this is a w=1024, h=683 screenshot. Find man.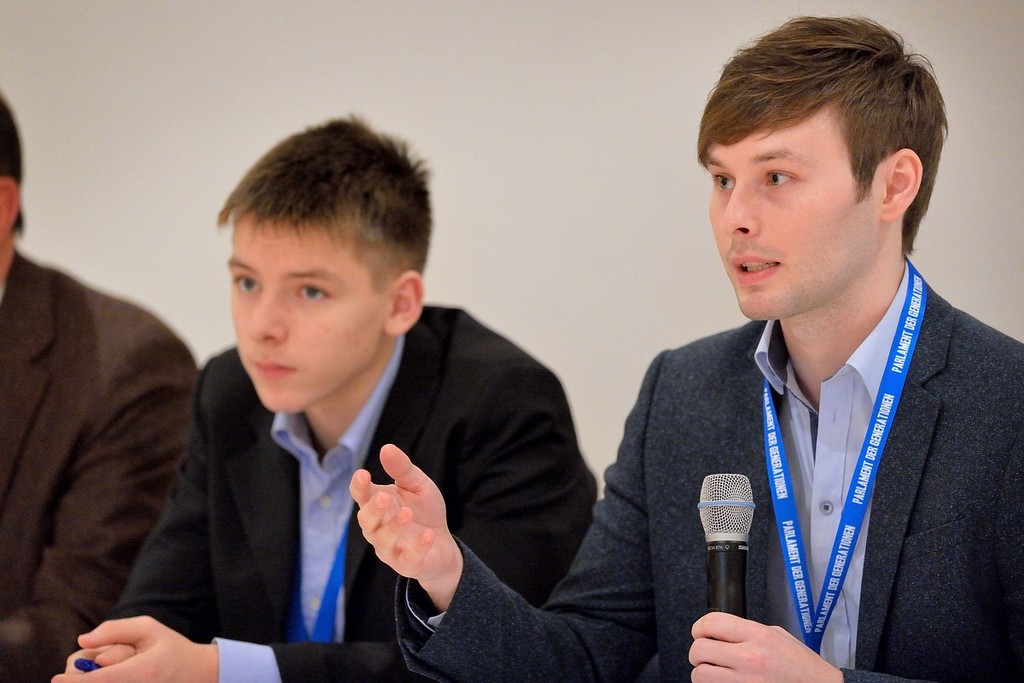
Bounding box: box(346, 12, 1023, 682).
